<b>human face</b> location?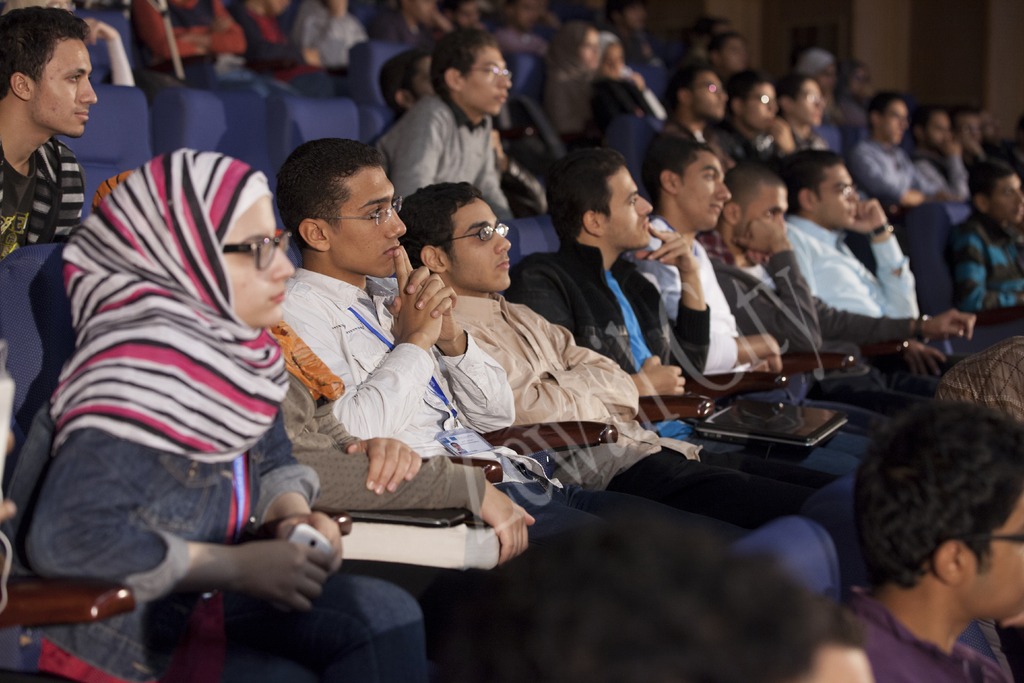
box=[740, 80, 779, 128]
